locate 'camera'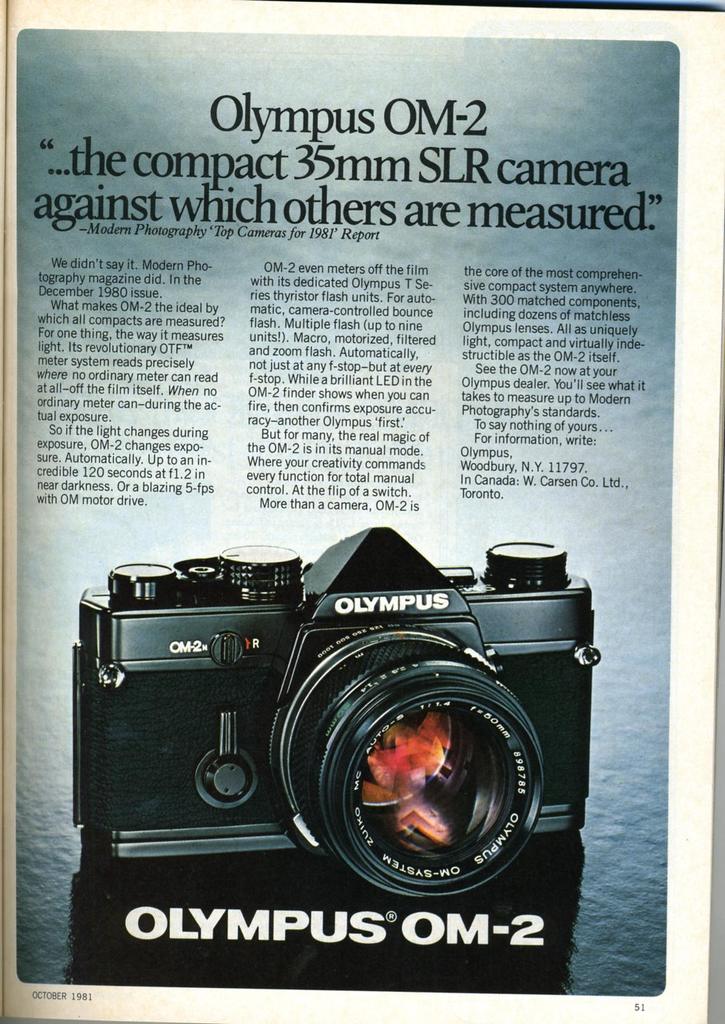
BBox(71, 531, 587, 993)
